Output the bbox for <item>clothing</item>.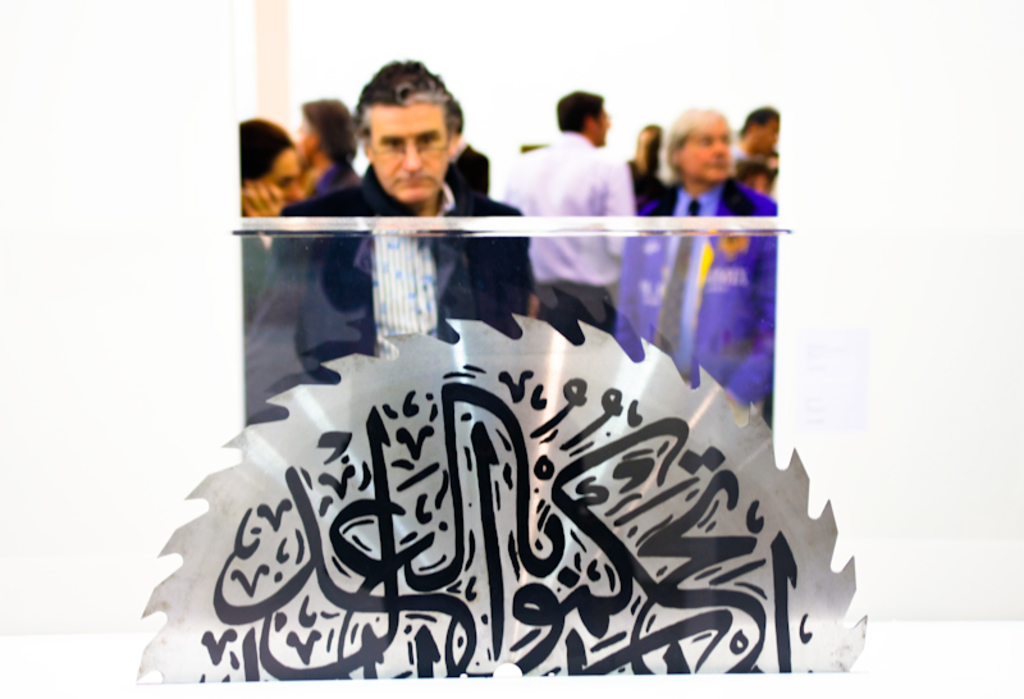
bbox(220, 202, 353, 460).
